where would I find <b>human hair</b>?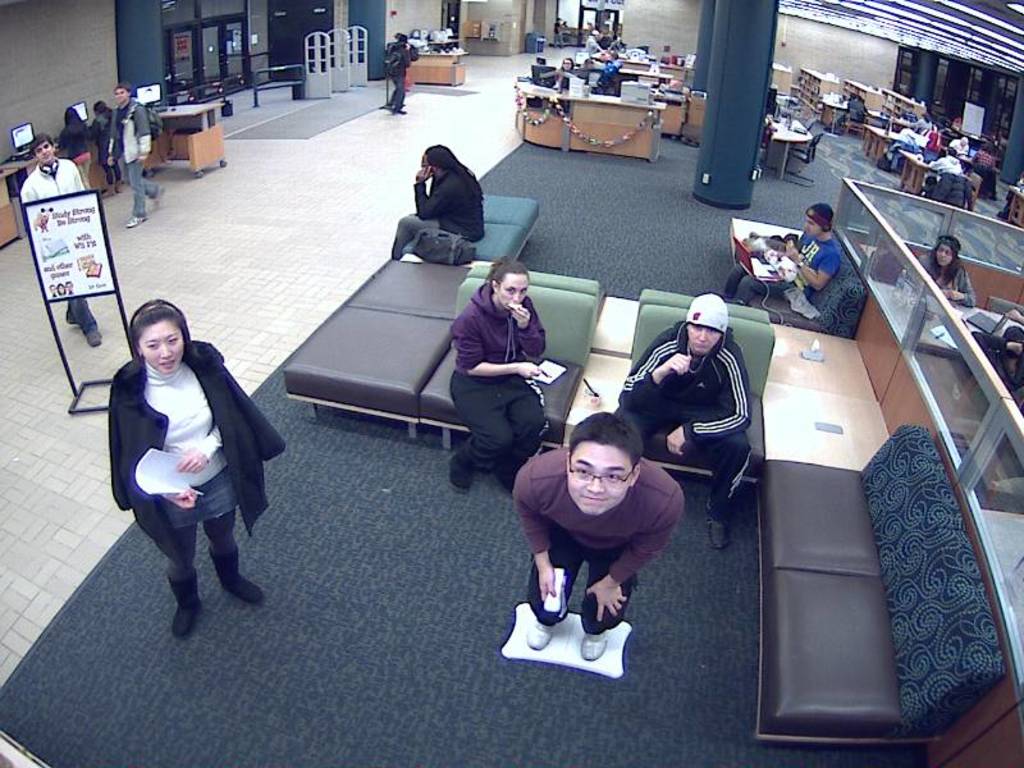
At [60,104,88,143].
